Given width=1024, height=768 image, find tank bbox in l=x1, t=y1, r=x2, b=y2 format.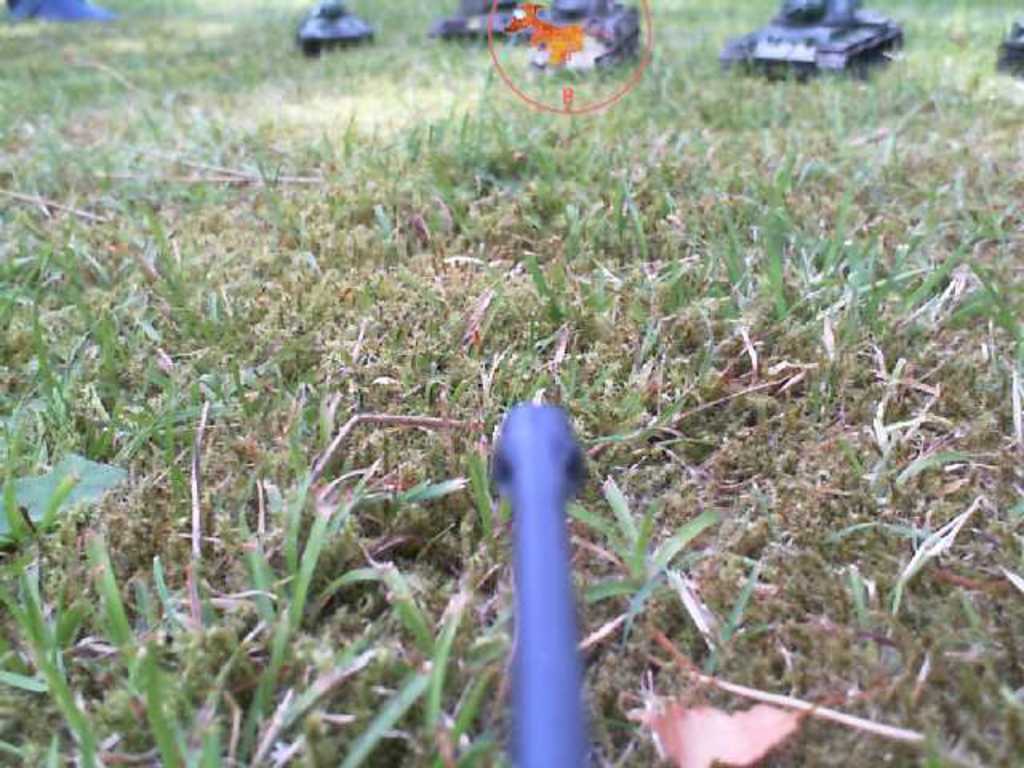
l=490, t=402, r=592, b=766.
